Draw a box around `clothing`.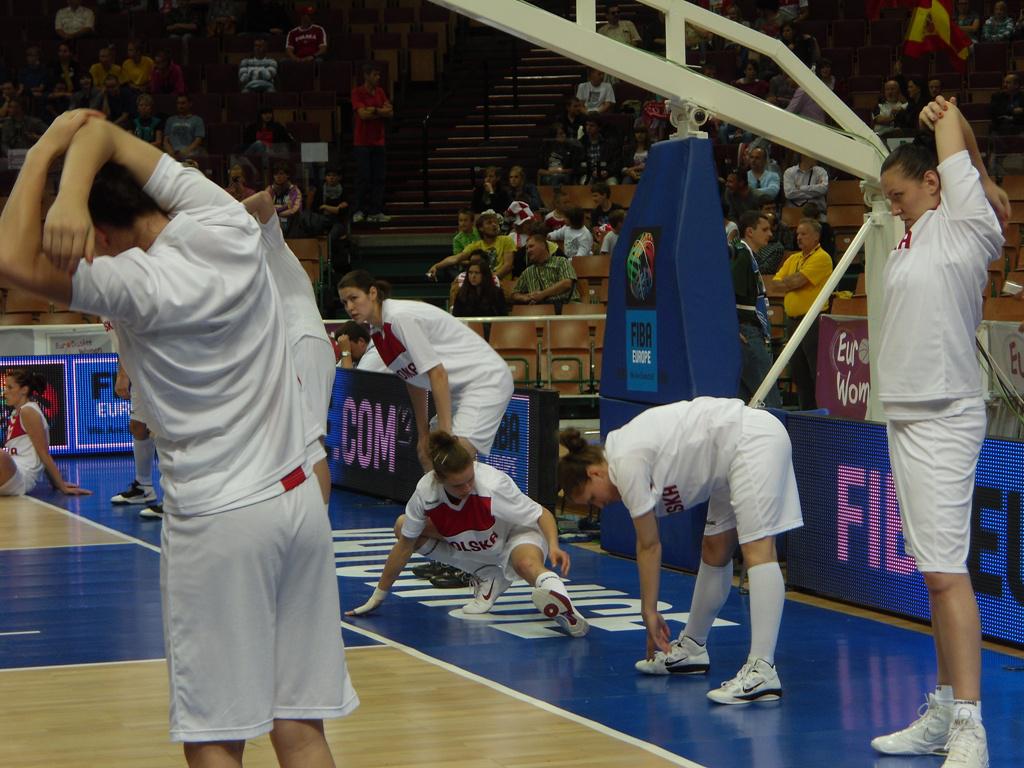
(578, 137, 617, 187).
